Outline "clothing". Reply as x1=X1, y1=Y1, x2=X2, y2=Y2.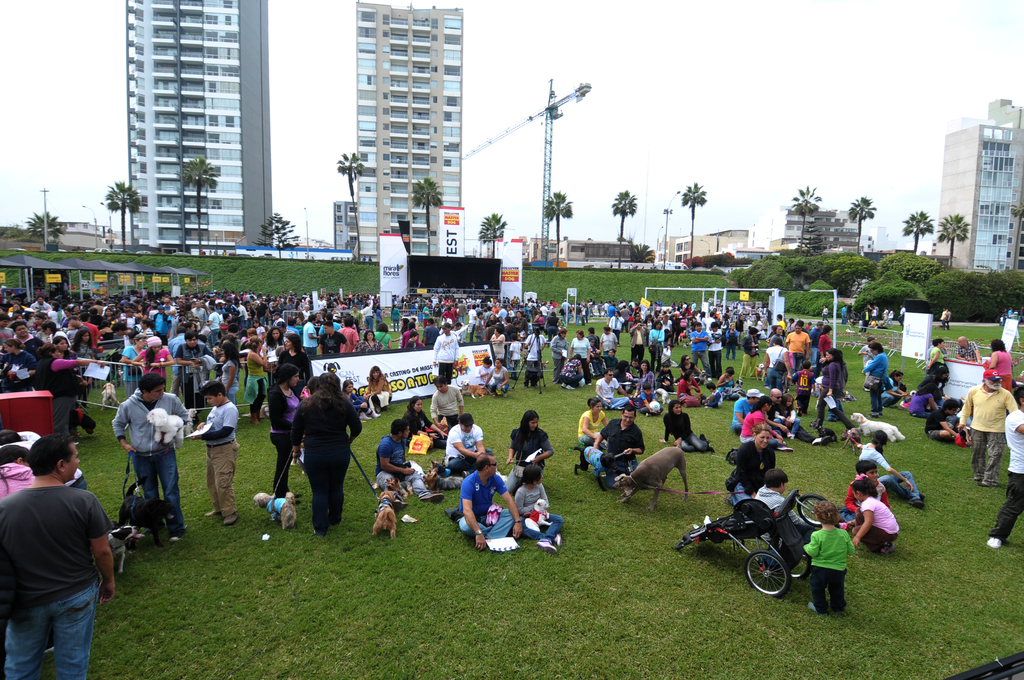
x1=771, y1=403, x2=799, y2=432.
